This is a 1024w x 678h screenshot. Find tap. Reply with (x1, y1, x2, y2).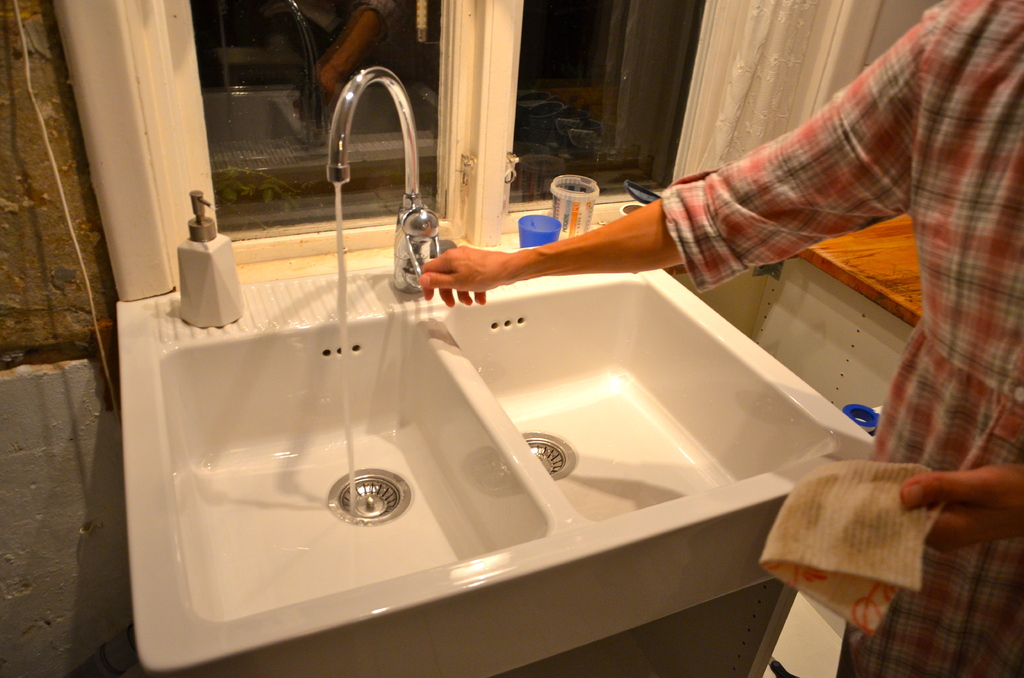
(324, 77, 445, 293).
